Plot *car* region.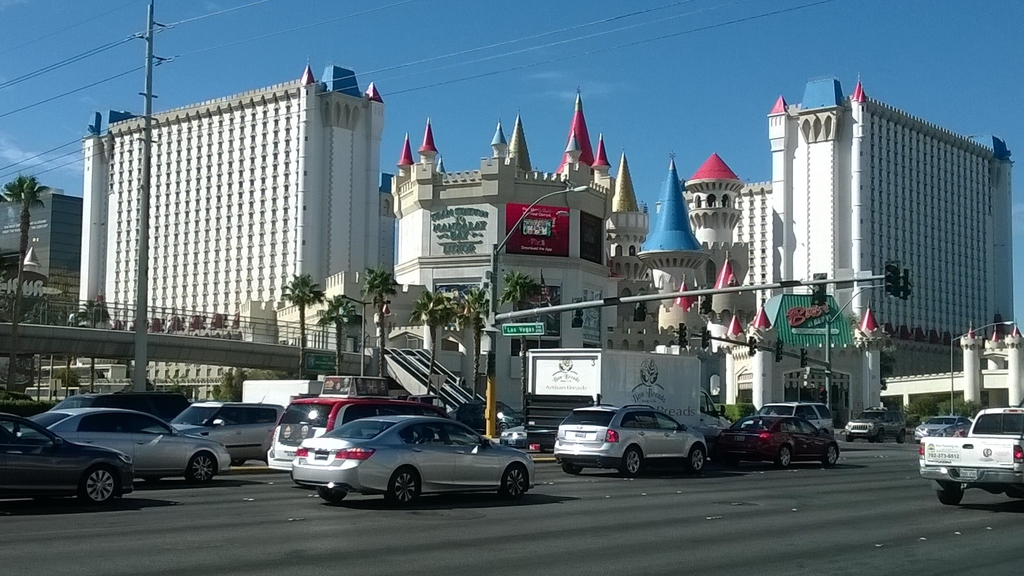
Plotted at 554 404 710 477.
